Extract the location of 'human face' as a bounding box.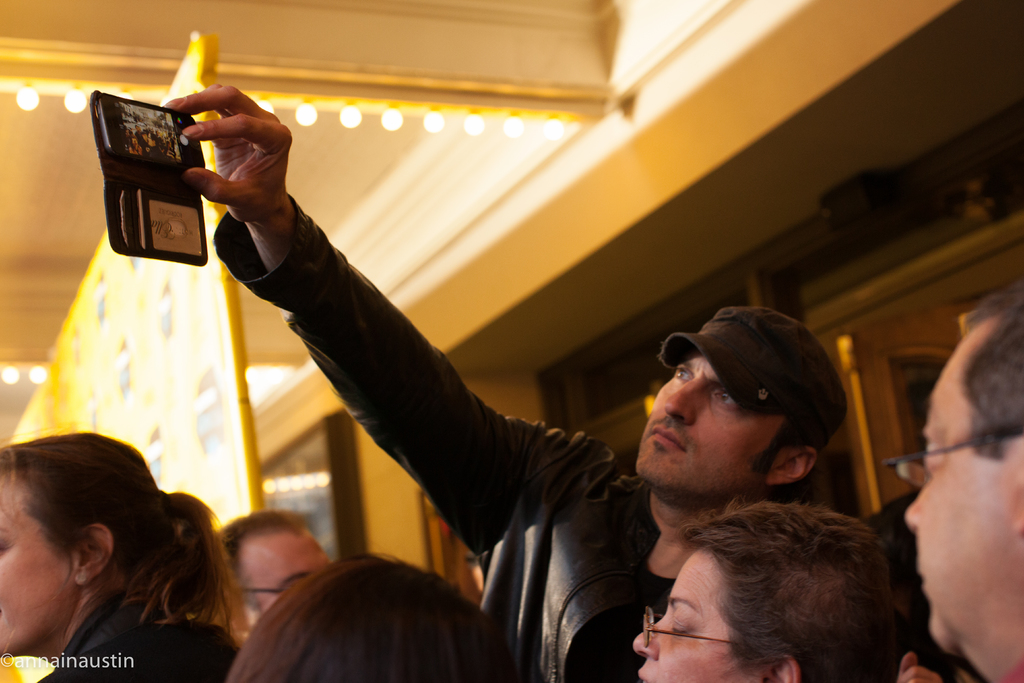
bbox=(1, 469, 67, 657).
